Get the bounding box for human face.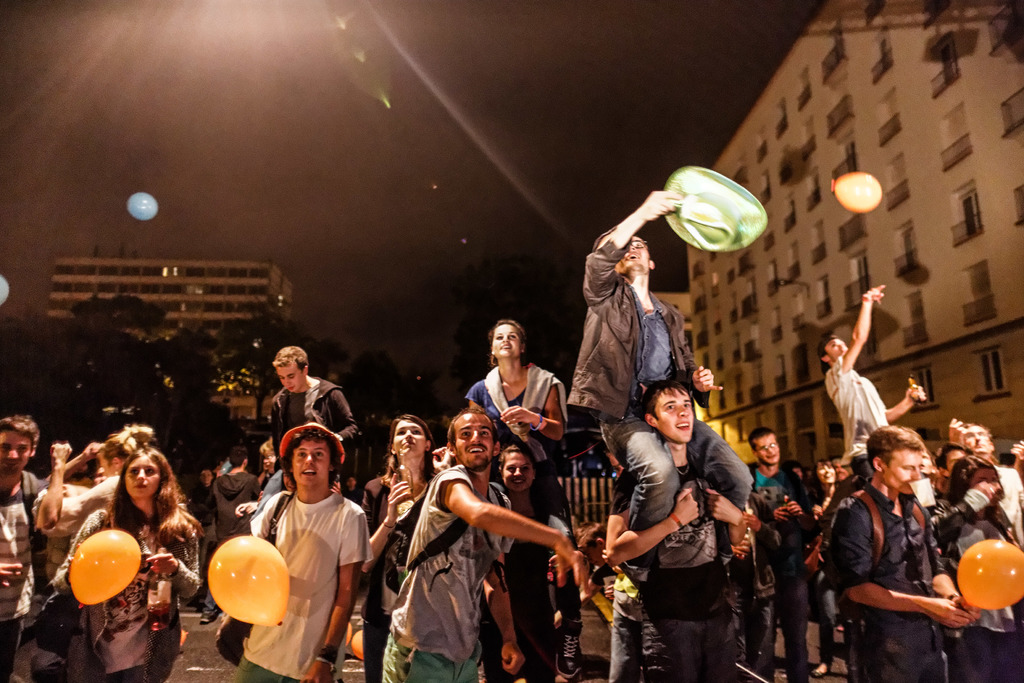
crop(284, 428, 335, 497).
